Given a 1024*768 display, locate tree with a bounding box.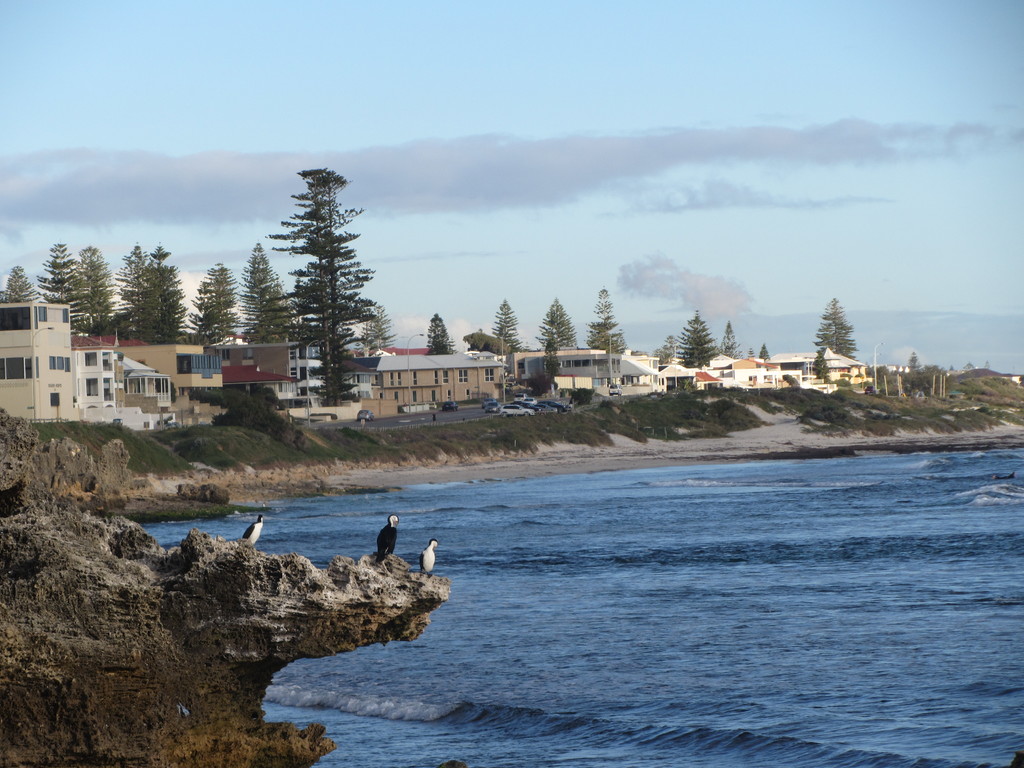
Located: region(566, 384, 592, 405).
